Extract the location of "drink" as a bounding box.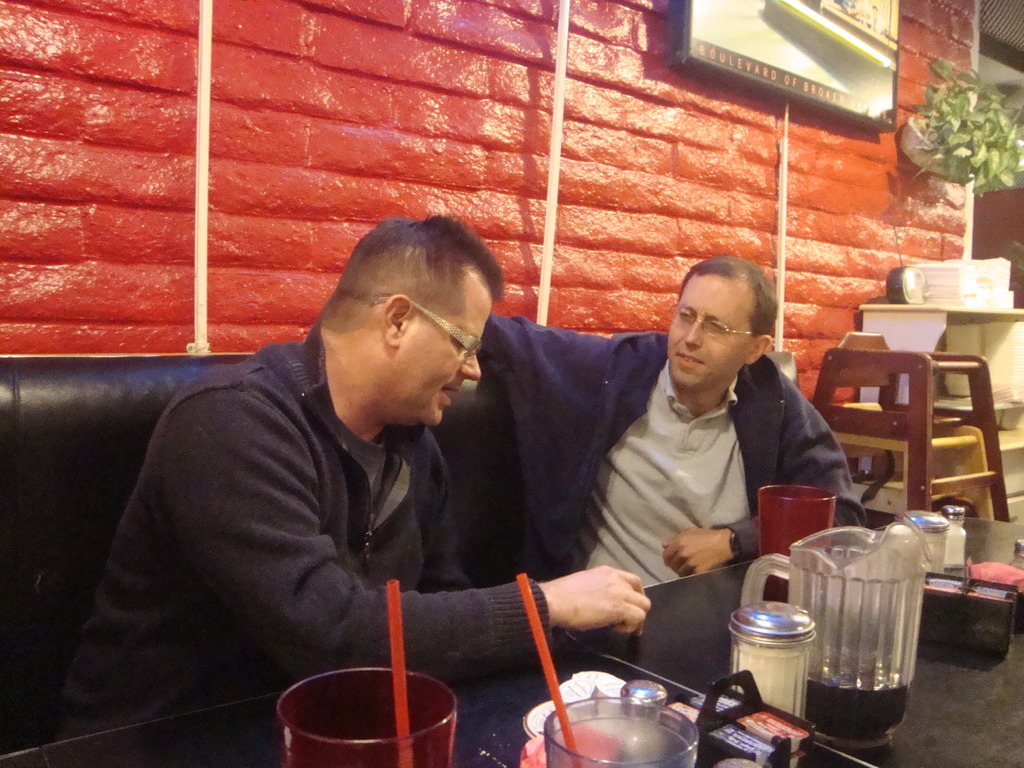
[803,529,930,742].
